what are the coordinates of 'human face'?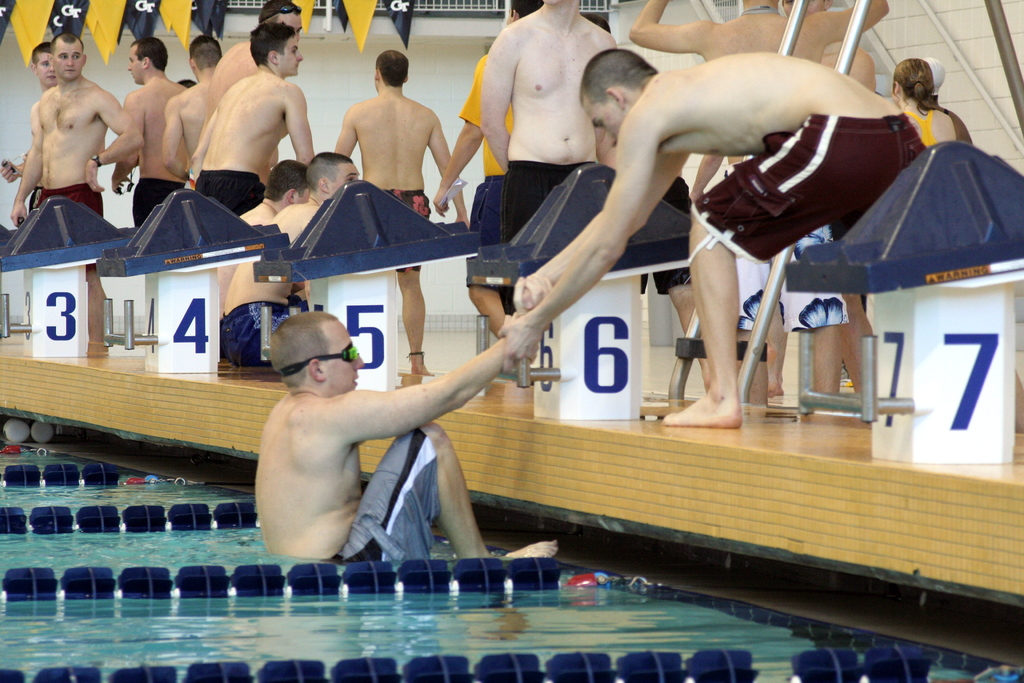
detection(333, 163, 359, 194).
